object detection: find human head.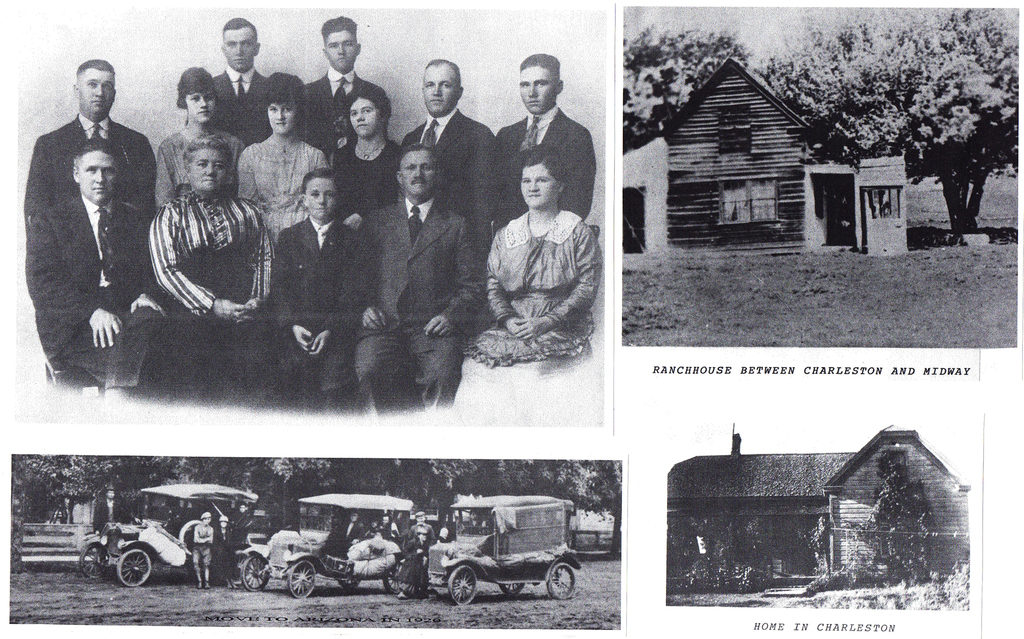
419/526/425/538.
